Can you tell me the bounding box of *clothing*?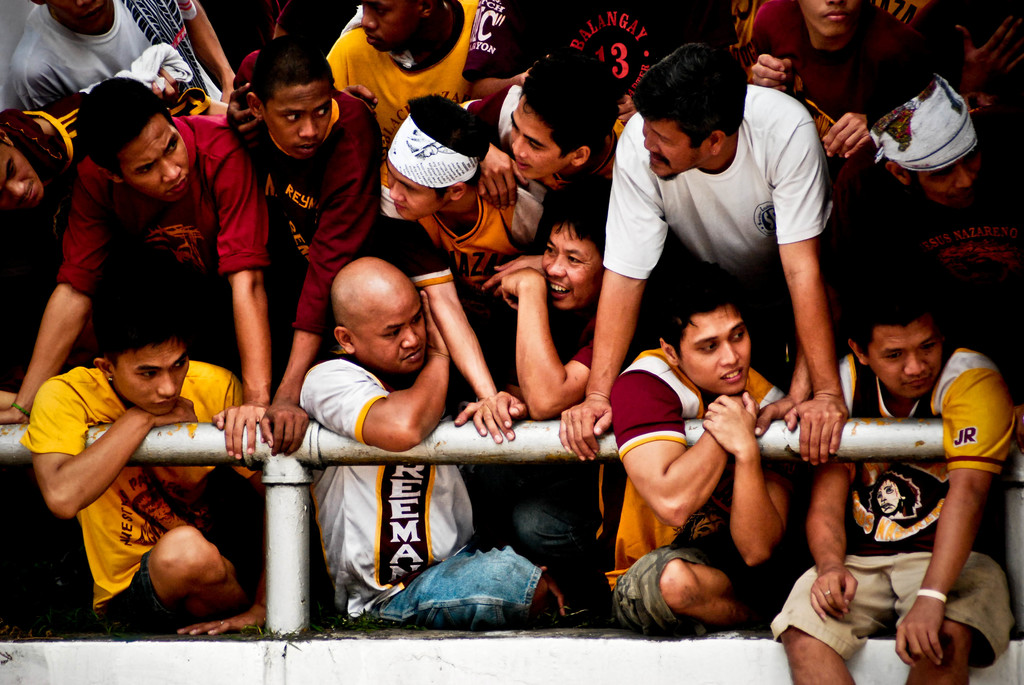
bbox(221, 43, 390, 351).
